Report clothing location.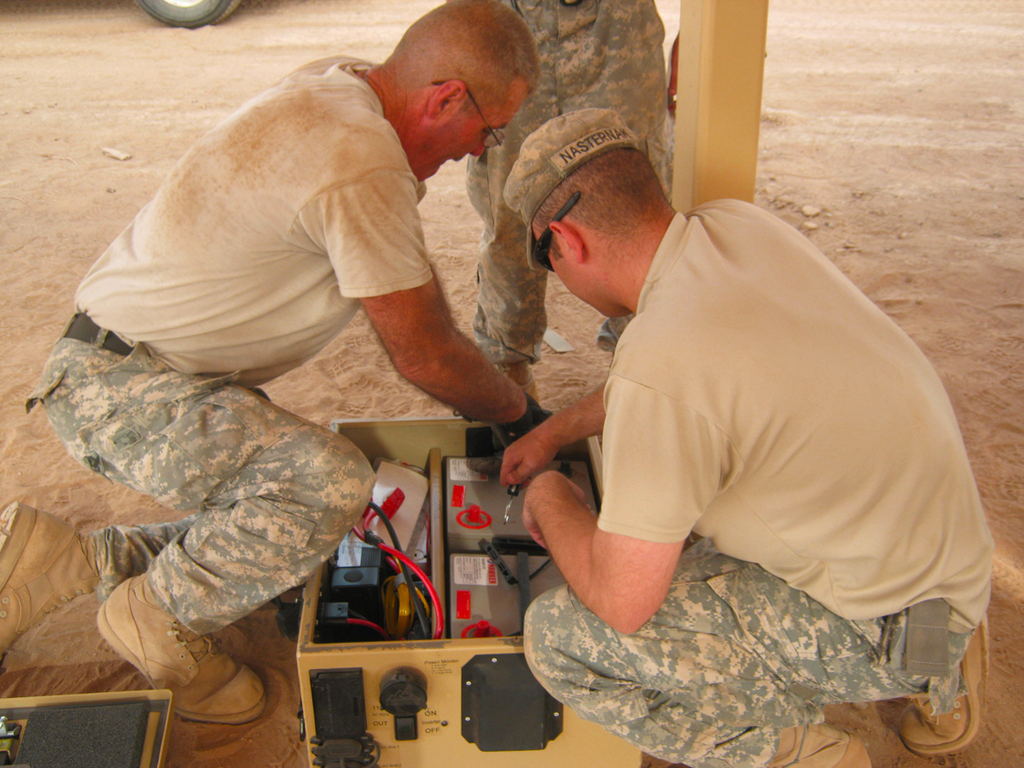
Report: <bbox>522, 174, 992, 724</bbox>.
